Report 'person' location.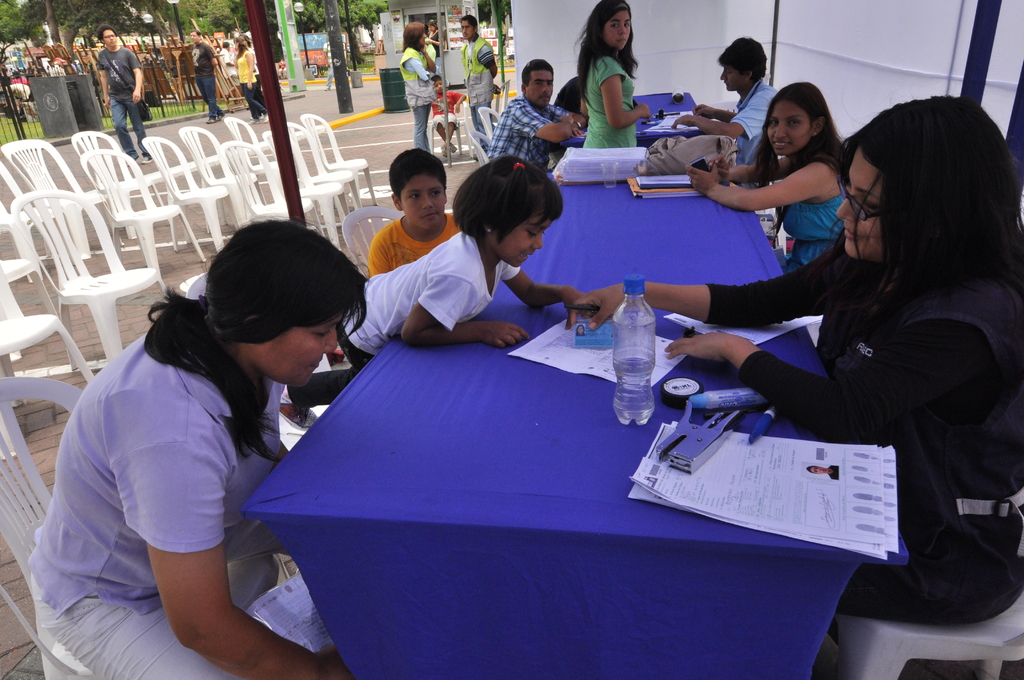
Report: bbox=(365, 150, 460, 275).
